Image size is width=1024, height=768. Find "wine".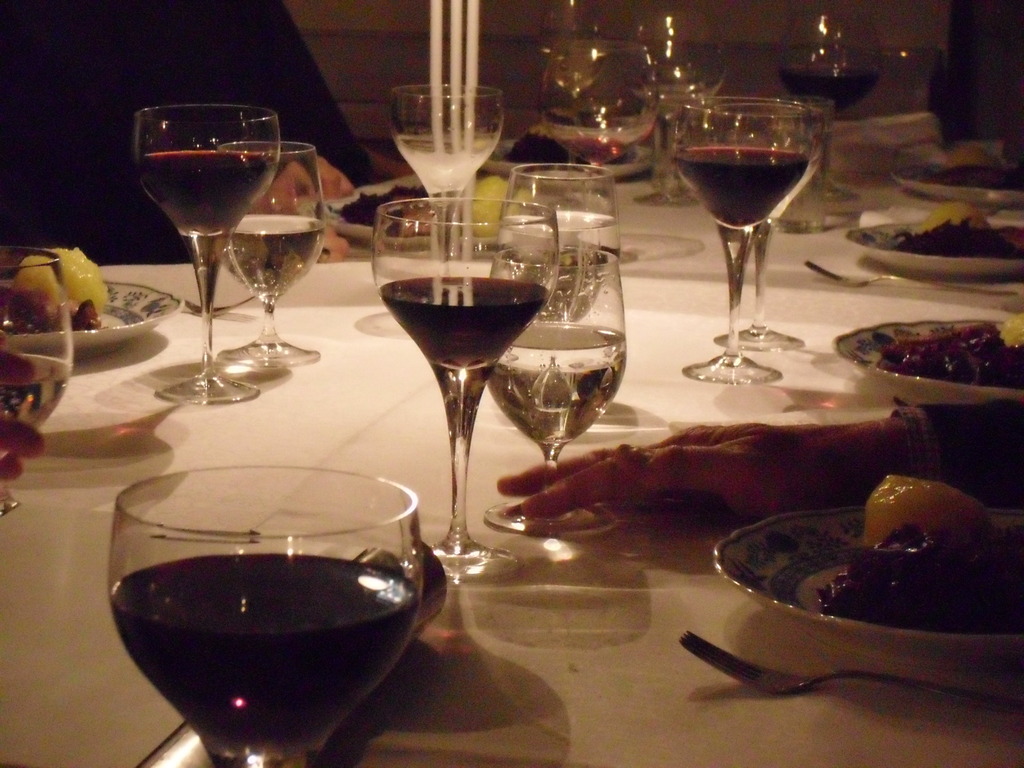
bbox=[108, 461, 422, 767].
